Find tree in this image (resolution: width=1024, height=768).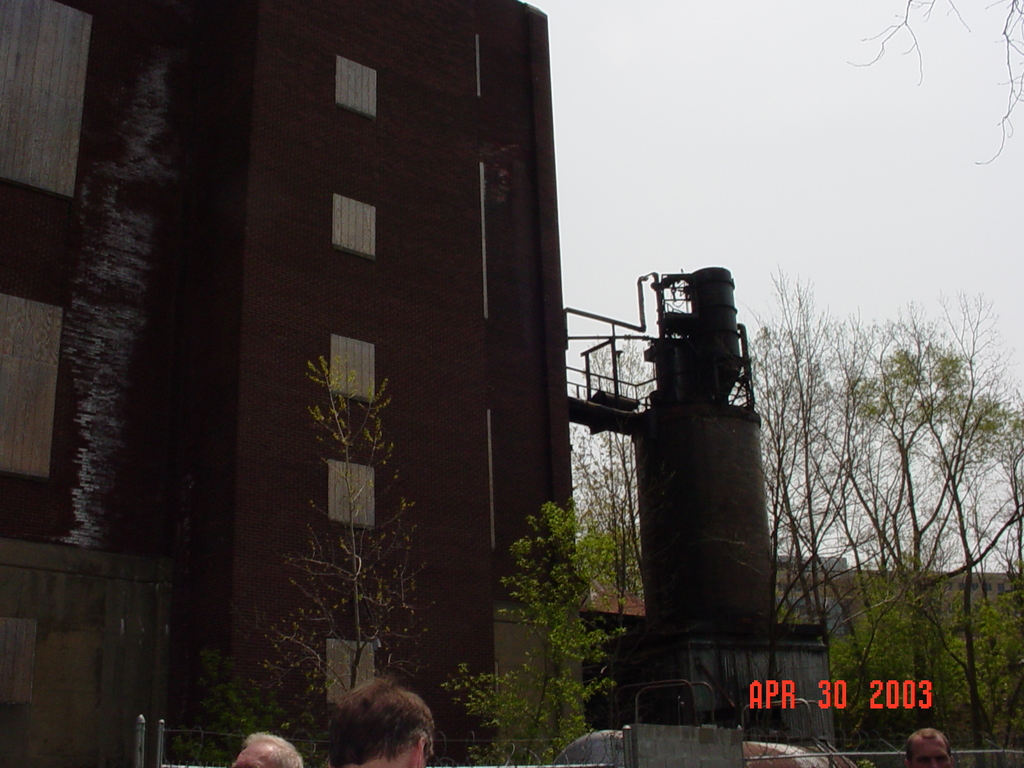
crop(247, 360, 428, 698).
